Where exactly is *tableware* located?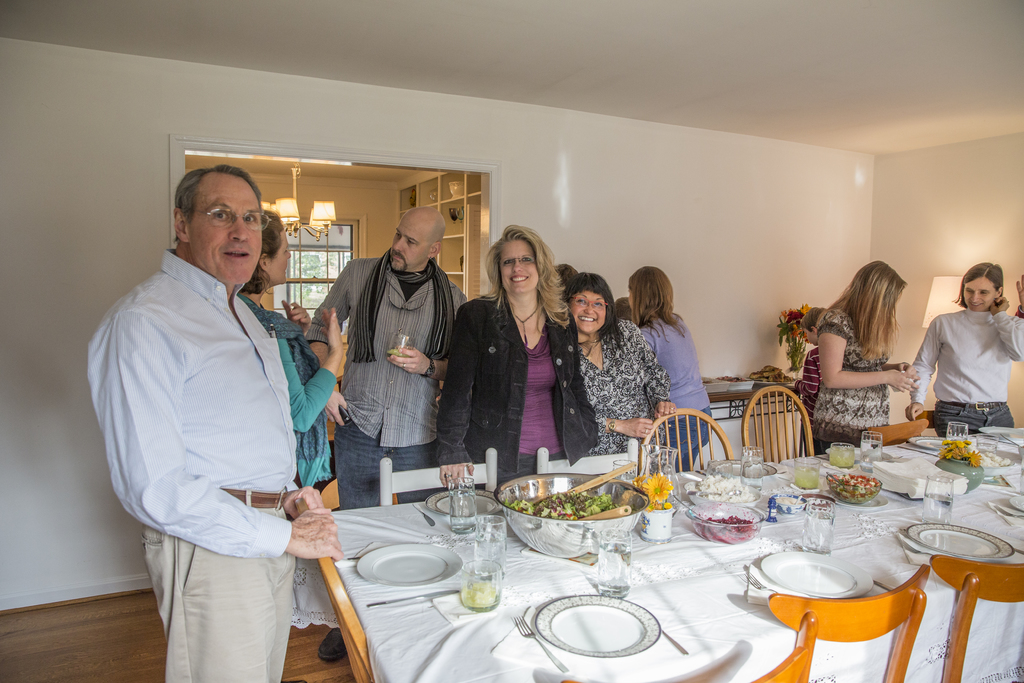
Its bounding box is 856,425,879,468.
